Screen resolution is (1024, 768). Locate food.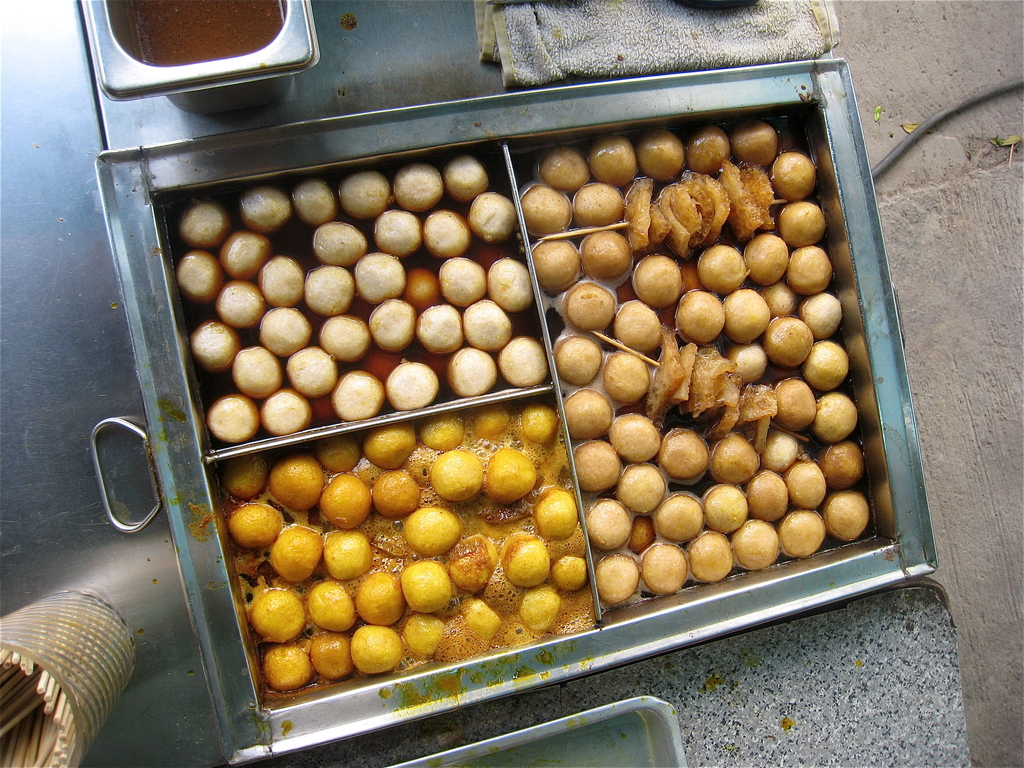
<box>447,342,501,394</box>.
